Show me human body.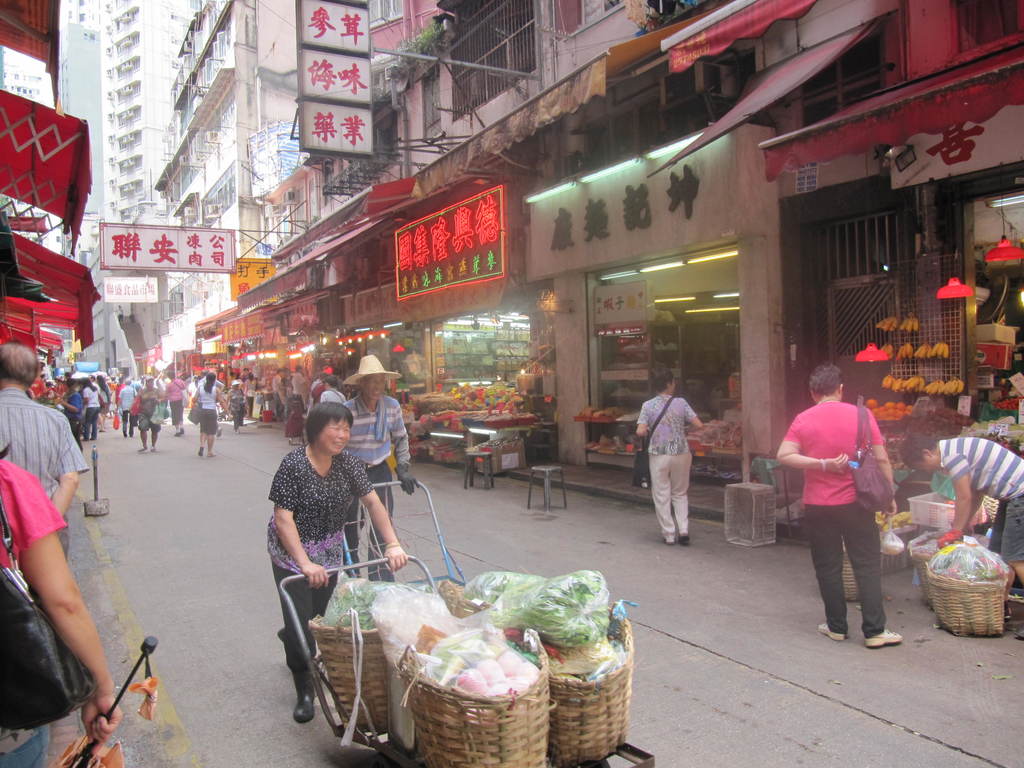
human body is here: box(637, 369, 703, 541).
